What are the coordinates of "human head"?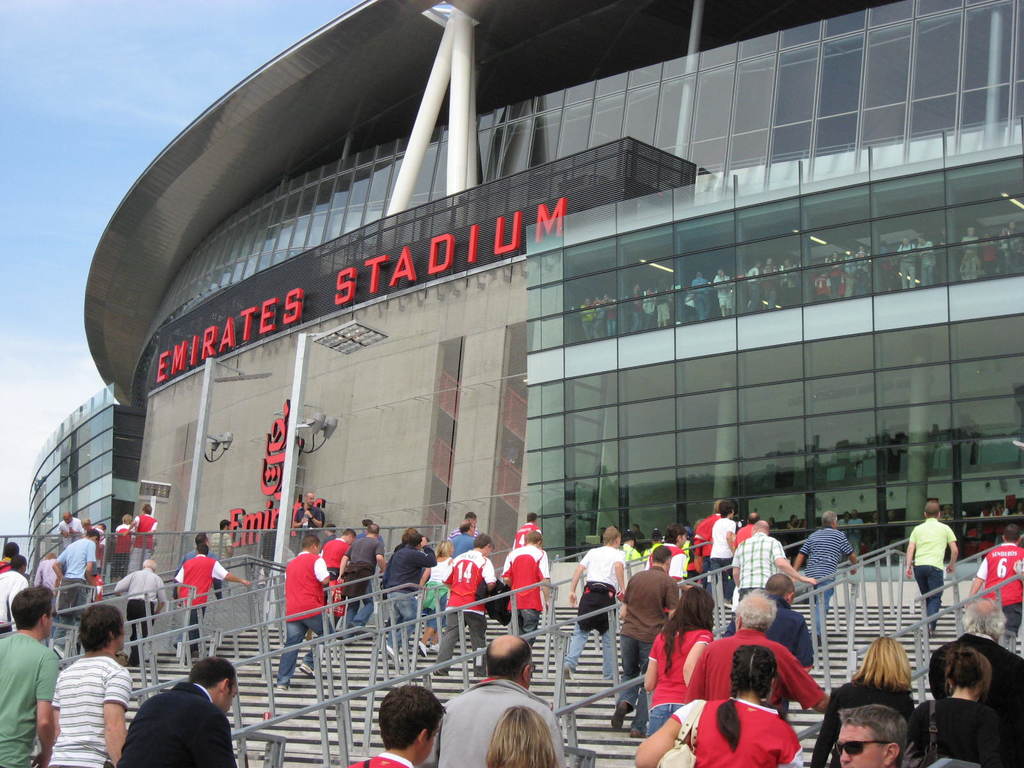
<box>366,522,383,536</box>.
